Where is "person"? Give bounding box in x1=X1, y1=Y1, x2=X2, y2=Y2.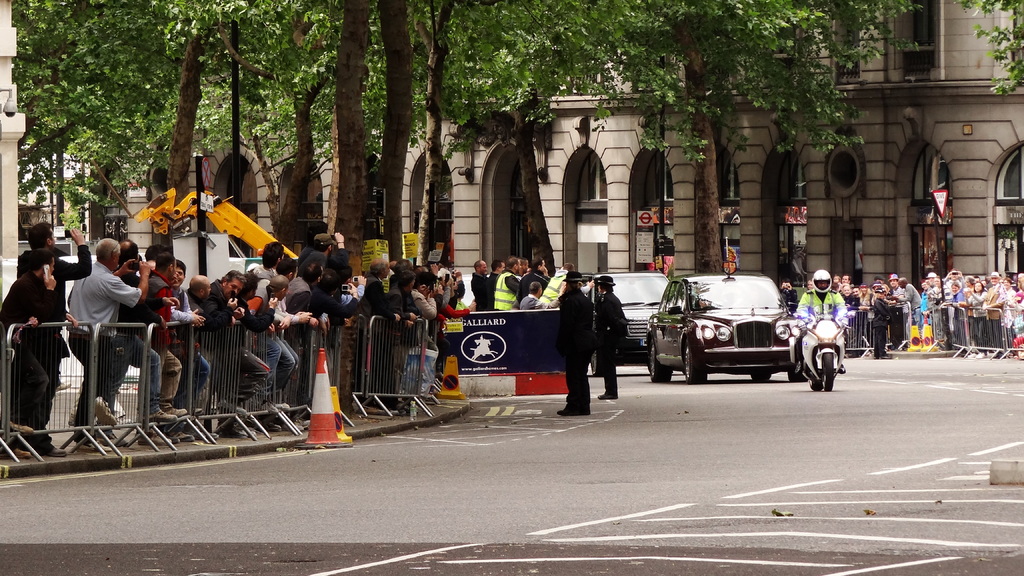
x1=783, y1=264, x2=856, y2=378.
